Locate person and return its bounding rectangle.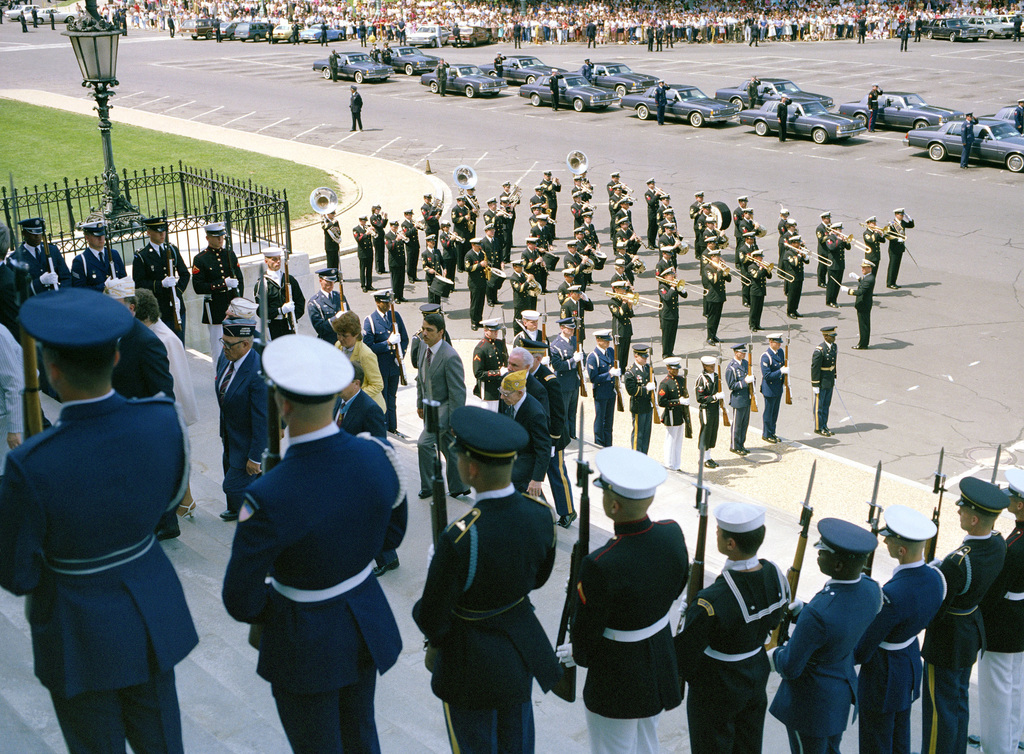
bbox=(749, 74, 761, 108).
